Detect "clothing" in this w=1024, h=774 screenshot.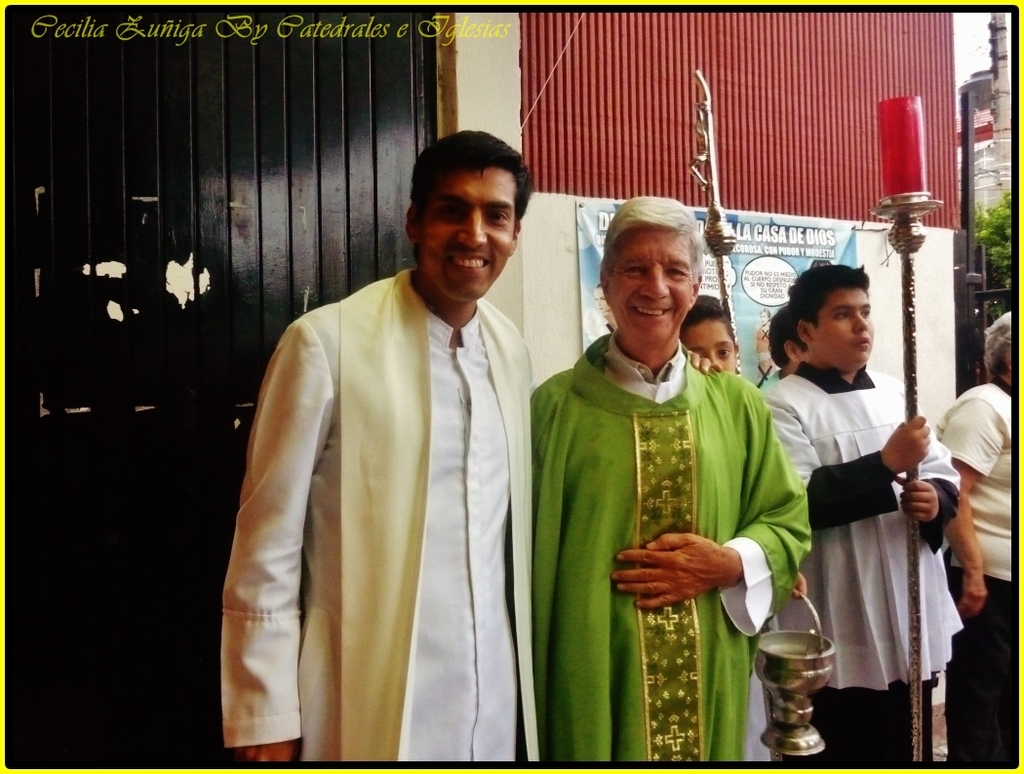
Detection: (219,265,539,772).
